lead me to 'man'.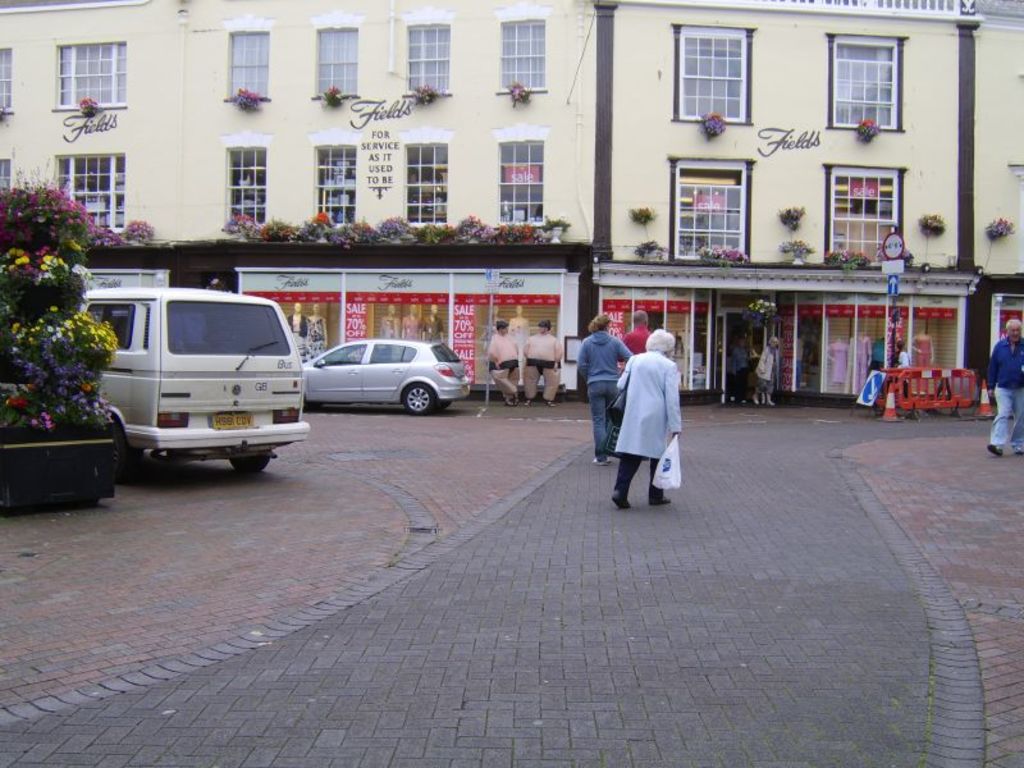
Lead to <bbox>488, 317, 520, 408</bbox>.
